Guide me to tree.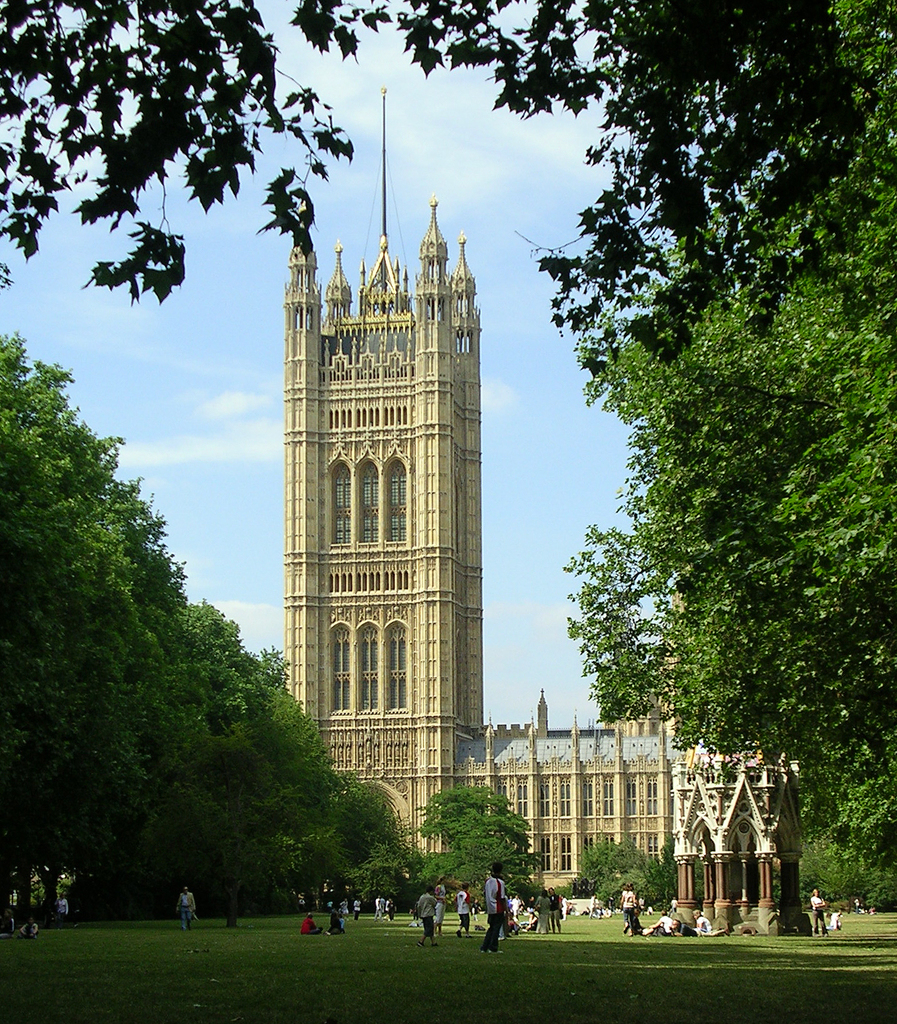
Guidance: (x1=0, y1=331, x2=402, y2=944).
